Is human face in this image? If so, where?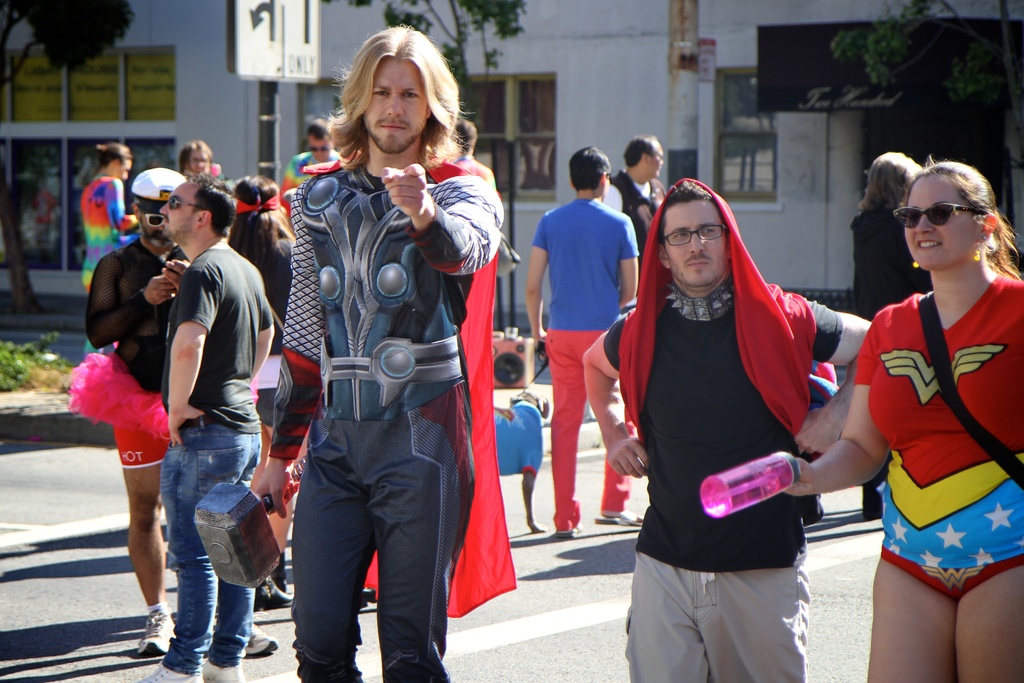
Yes, at x1=157, y1=181, x2=200, y2=238.
